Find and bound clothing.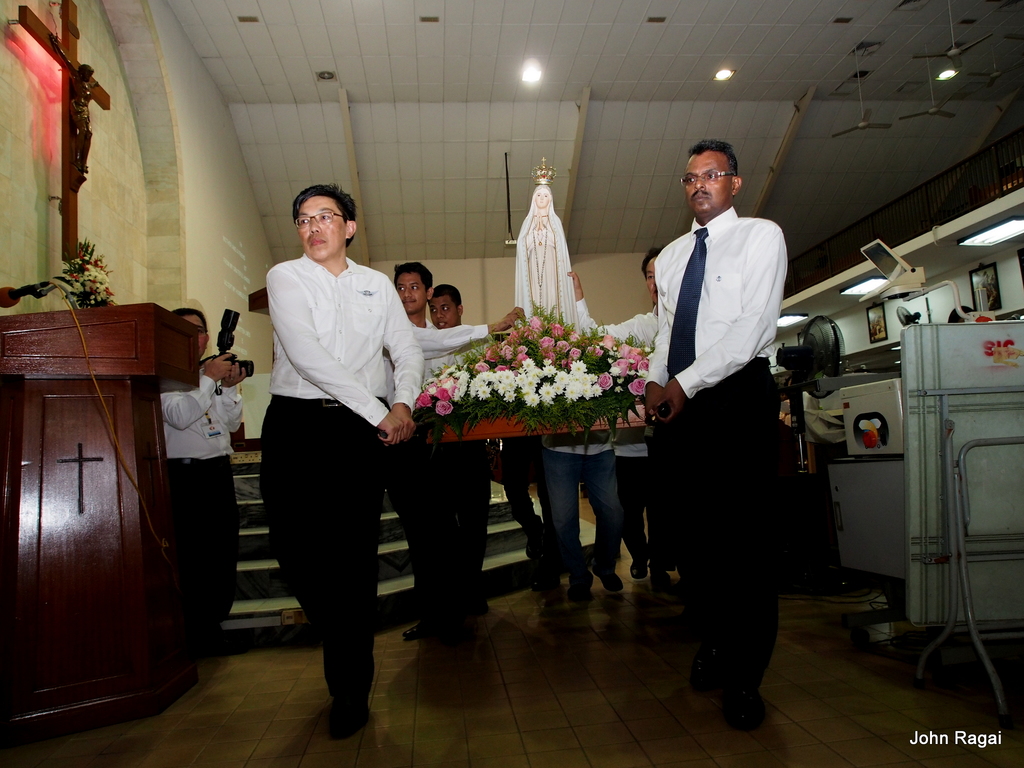
Bound: box(175, 457, 242, 639).
